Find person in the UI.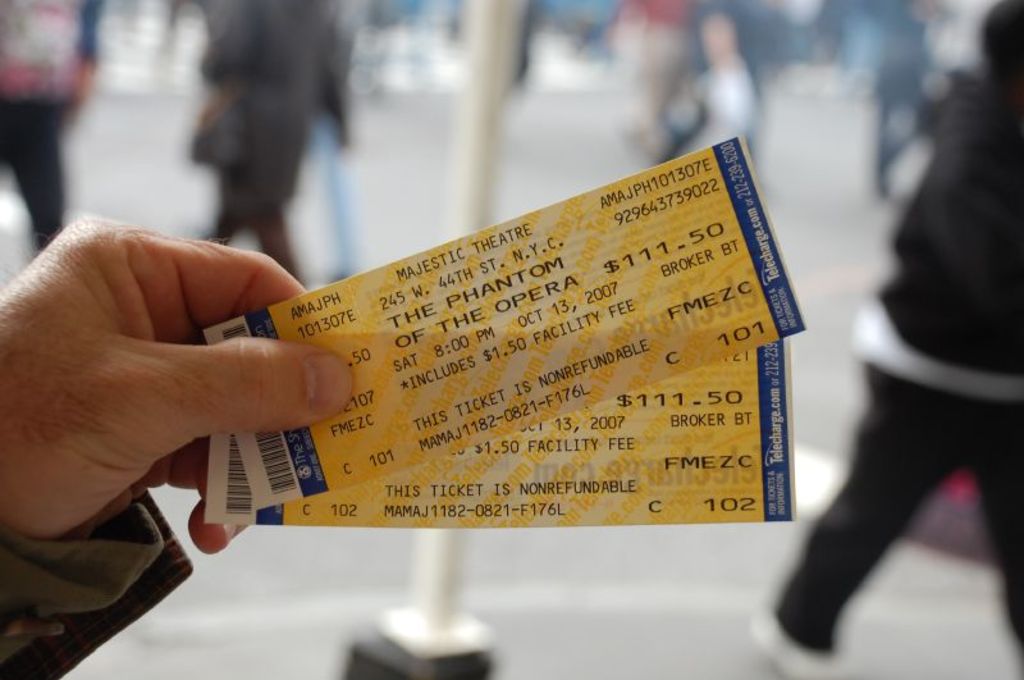
UI element at box(311, 1, 351, 278).
